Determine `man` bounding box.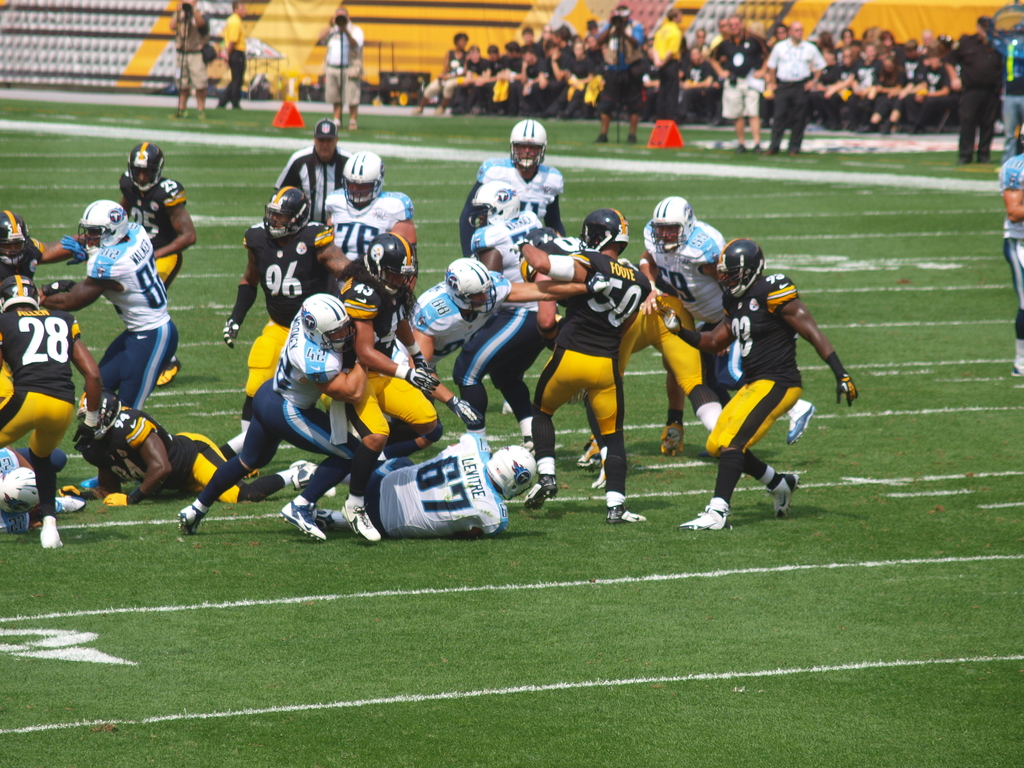
Determined: region(269, 119, 349, 222).
